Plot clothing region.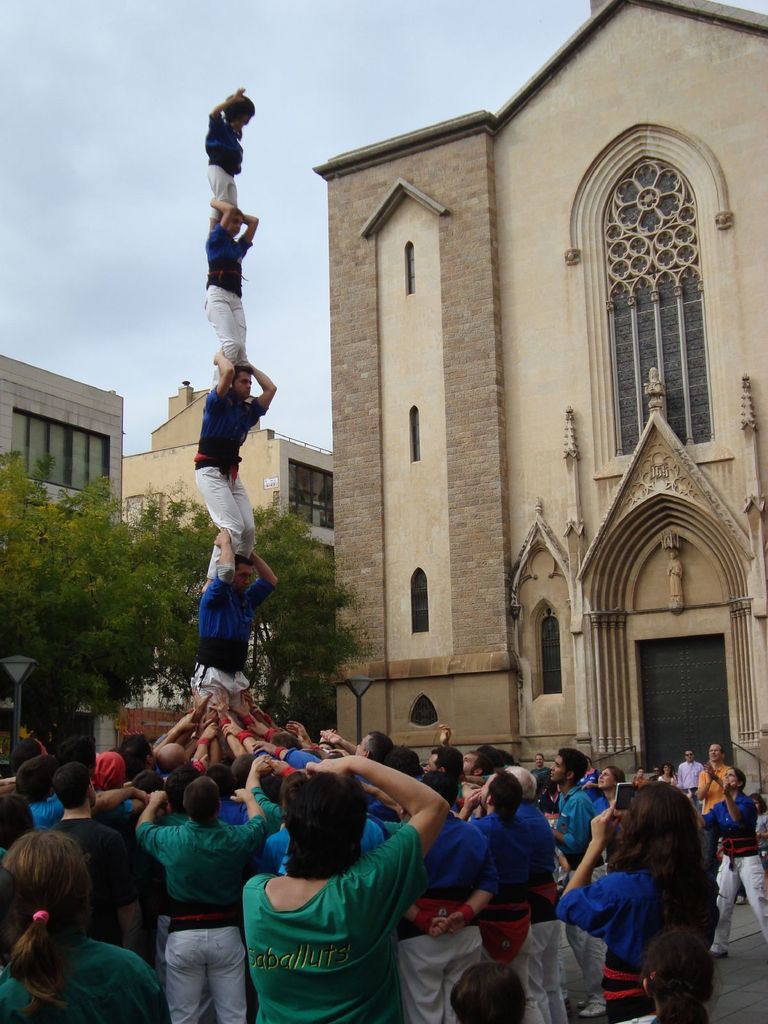
Plotted at x1=0 y1=945 x2=174 y2=1023.
